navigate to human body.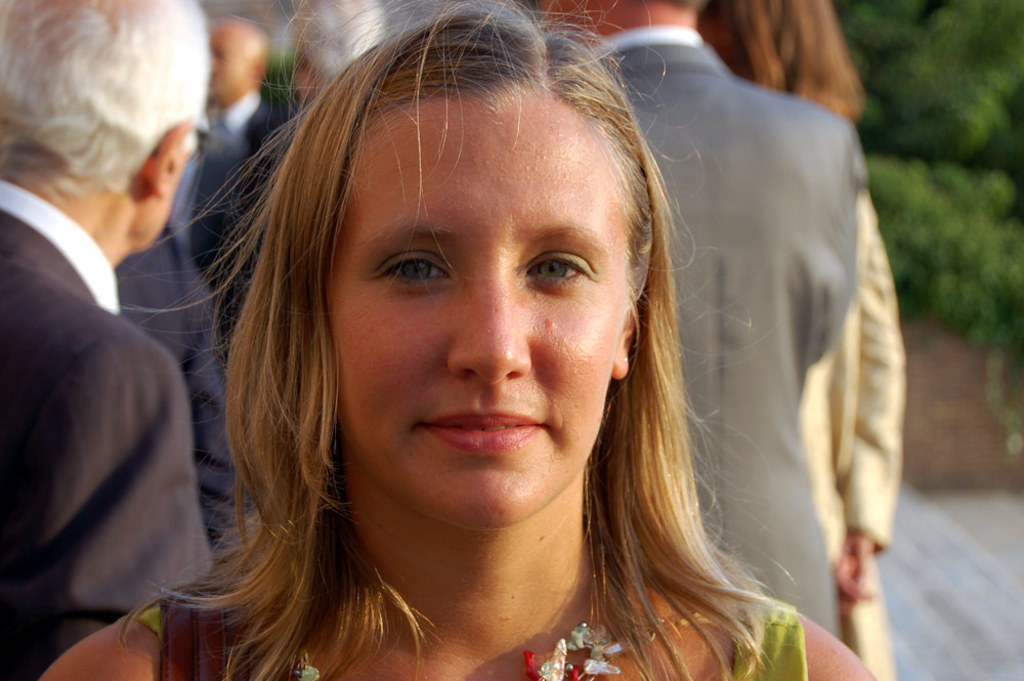
Navigation target: [x1=0, y1=0, x2=221, y2=680].
